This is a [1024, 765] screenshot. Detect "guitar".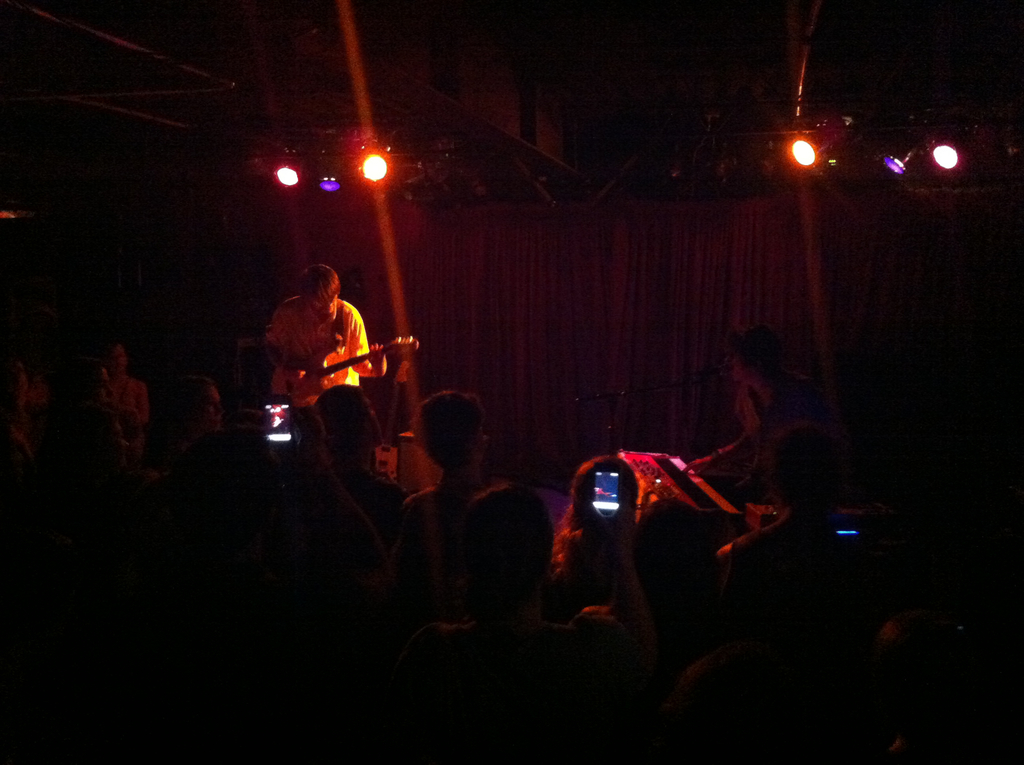
BBox(260, 302, 379, 415).
